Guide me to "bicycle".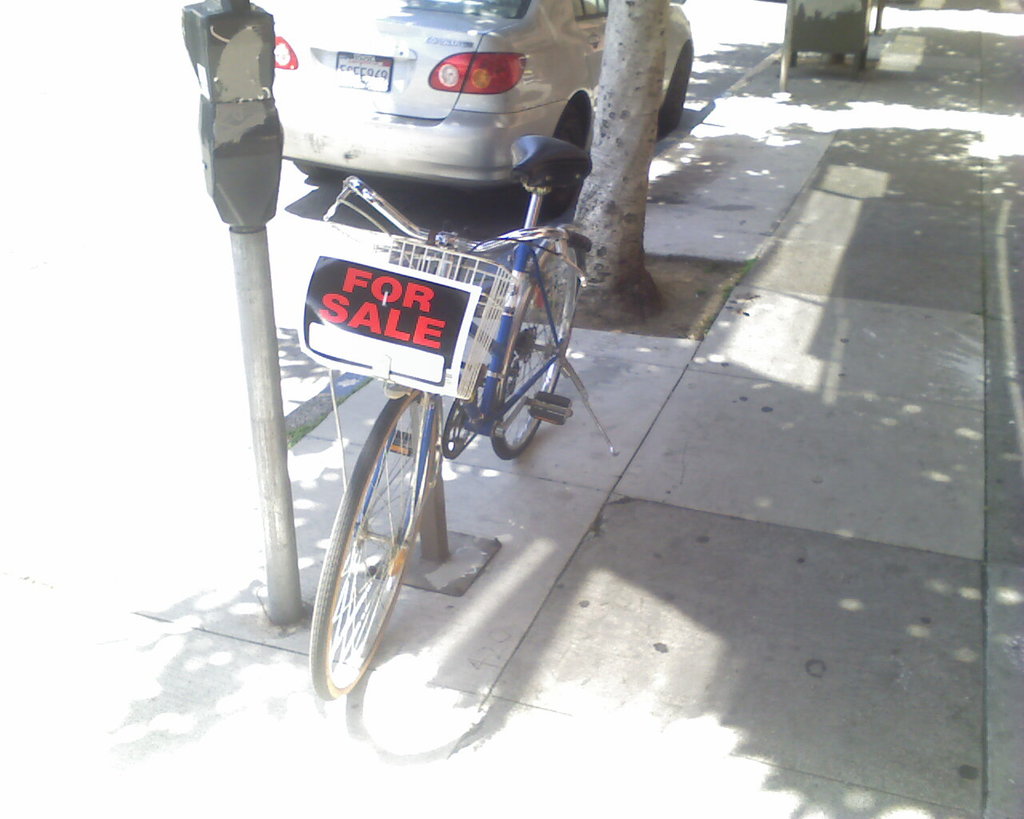
Guidance: {"x1": 301, "y1": 133, "x2": 605, "y2": 681}.
